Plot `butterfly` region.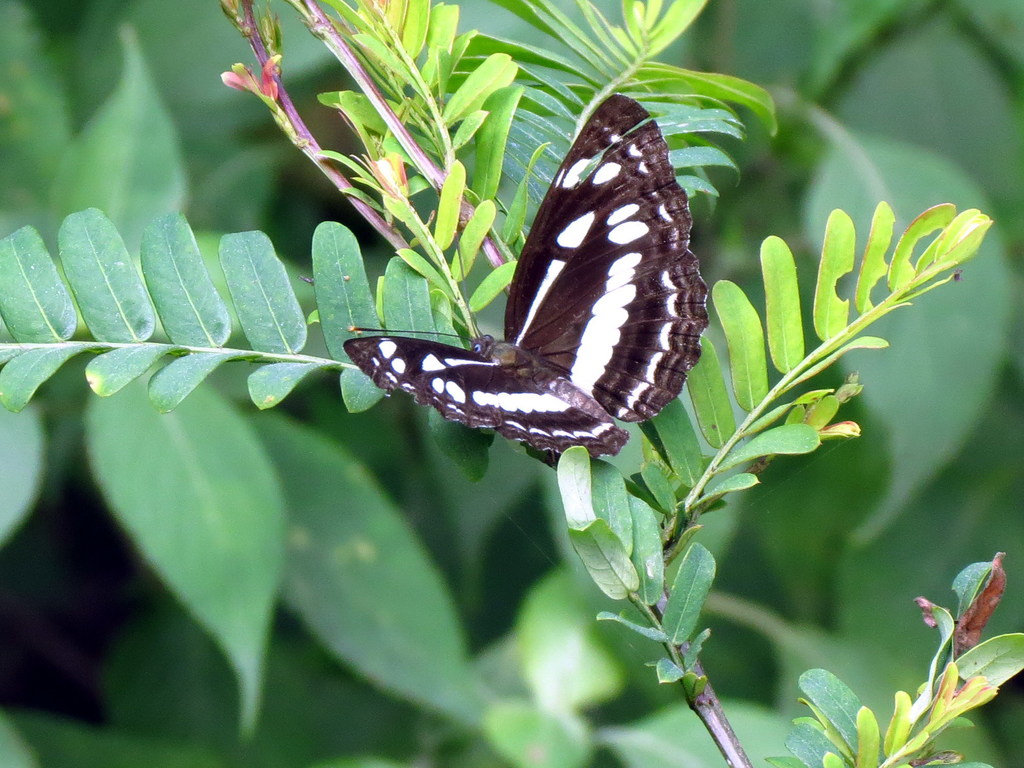
Plotted at l=335, t=101, r=687, b=465.
